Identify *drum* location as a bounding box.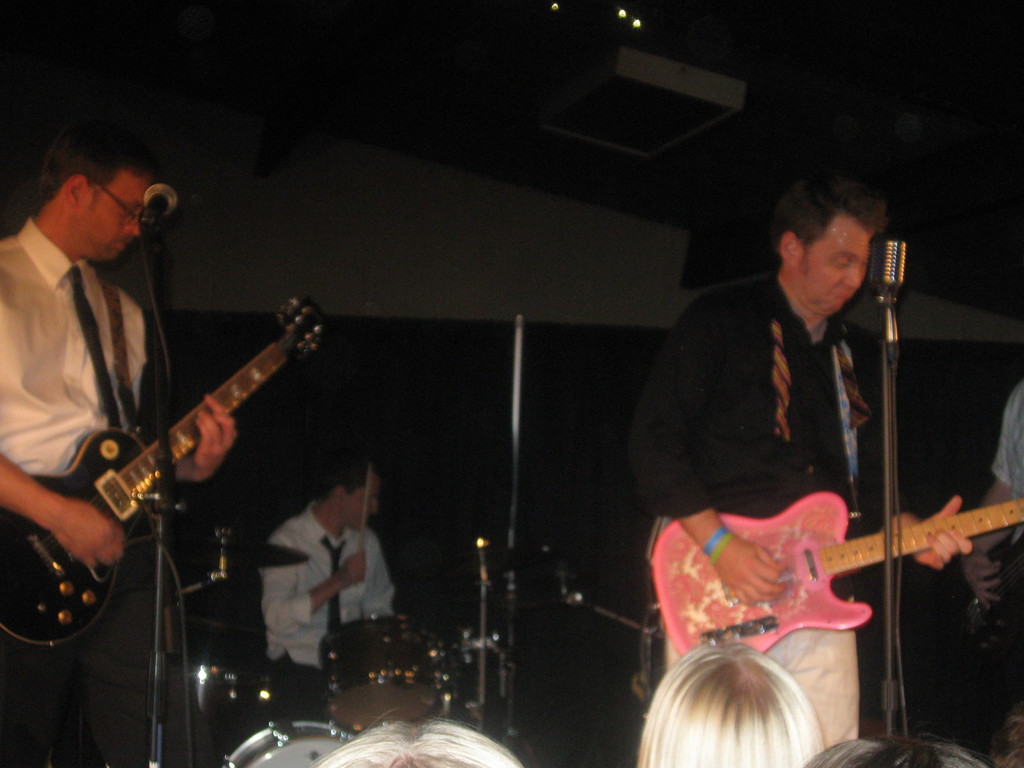
l=157, t=668, r=290, b=767.
